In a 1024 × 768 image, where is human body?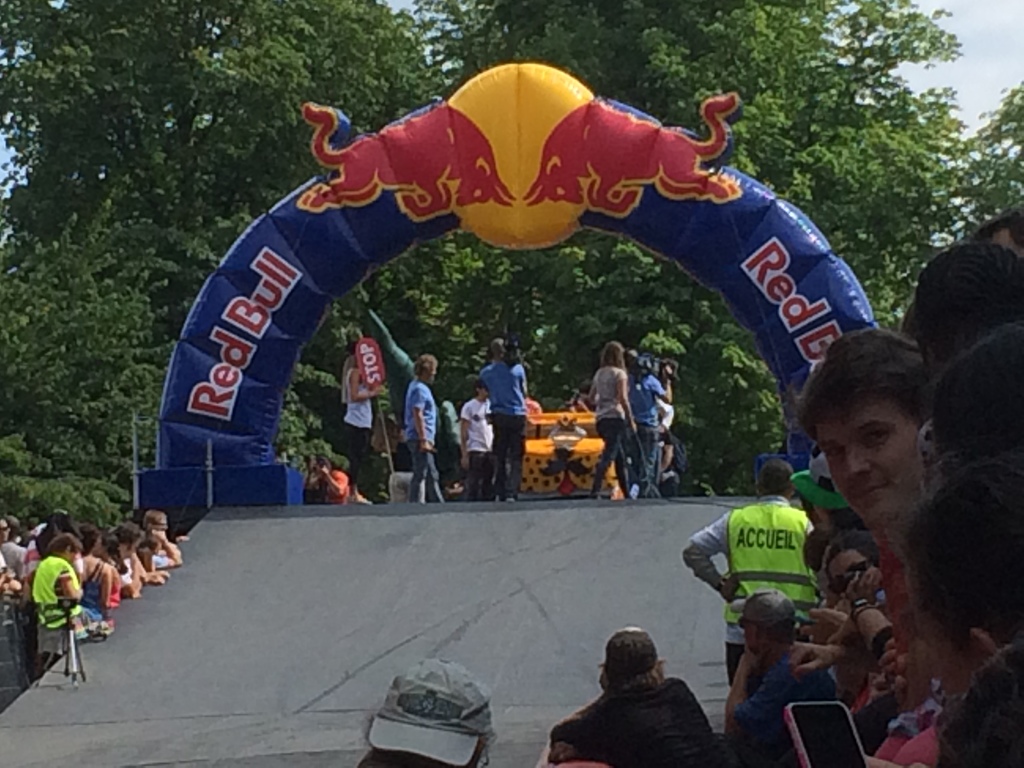
Rect(438, 404, 458, 495).
